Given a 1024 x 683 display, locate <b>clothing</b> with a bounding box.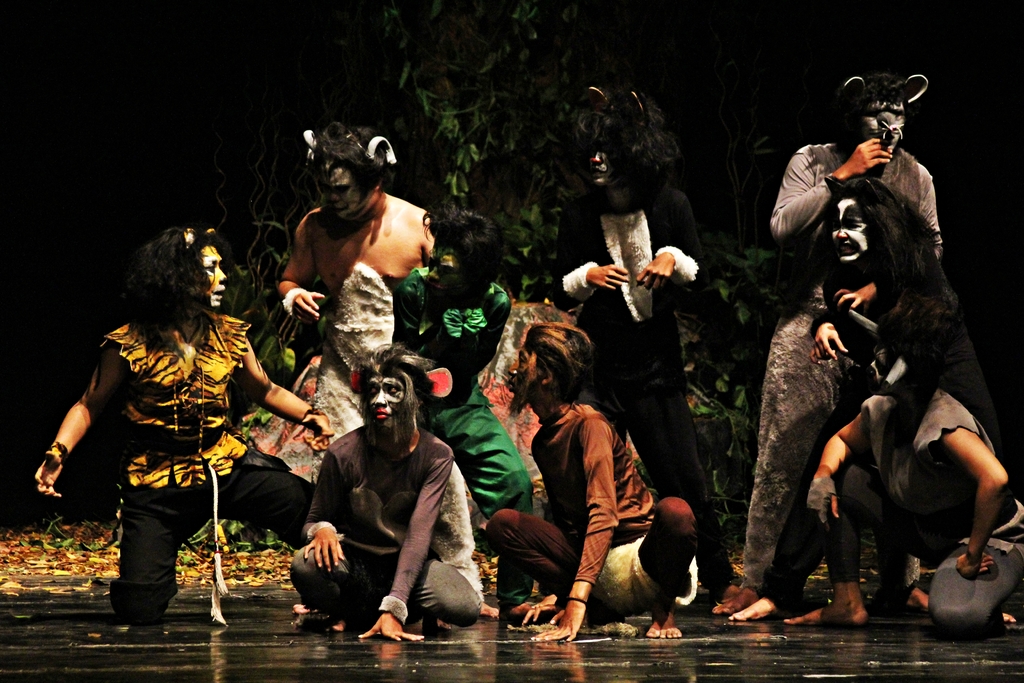
Located: [290,426,483,622].
